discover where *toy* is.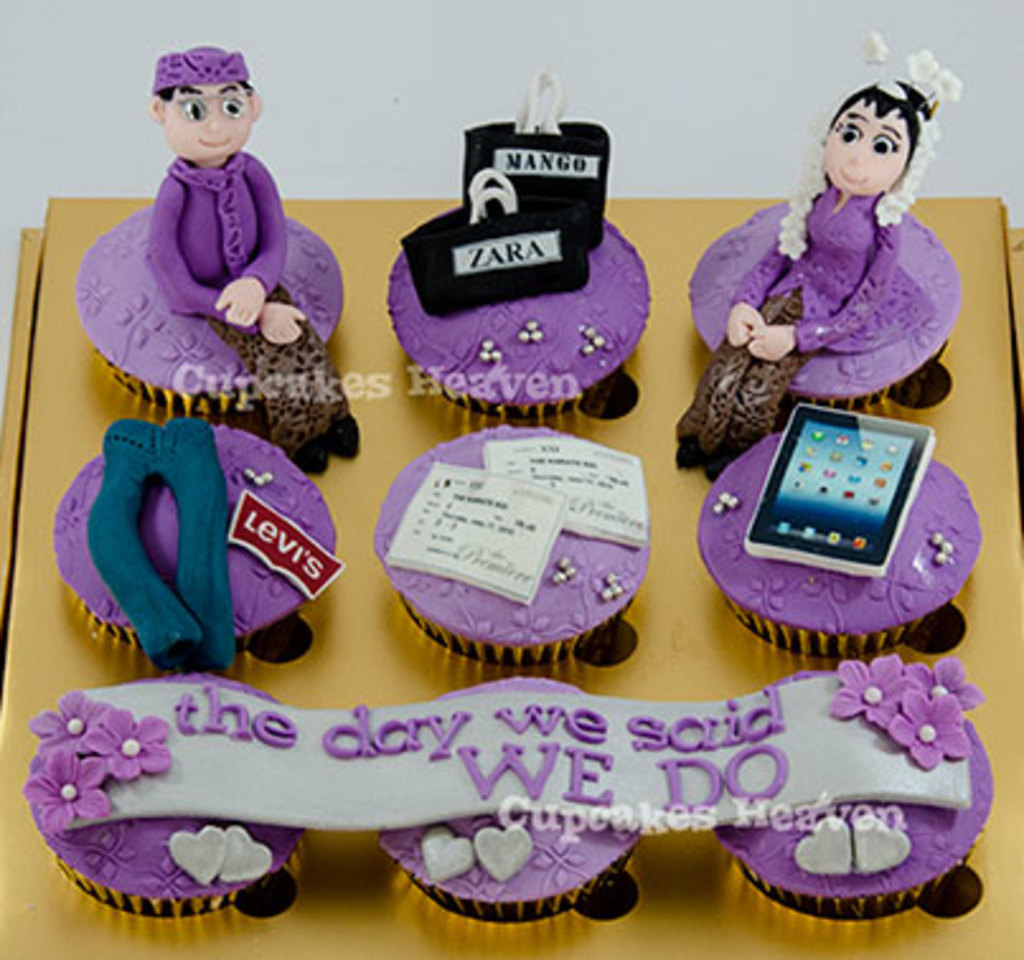
Discovered at 140, 38, 379, 465.
